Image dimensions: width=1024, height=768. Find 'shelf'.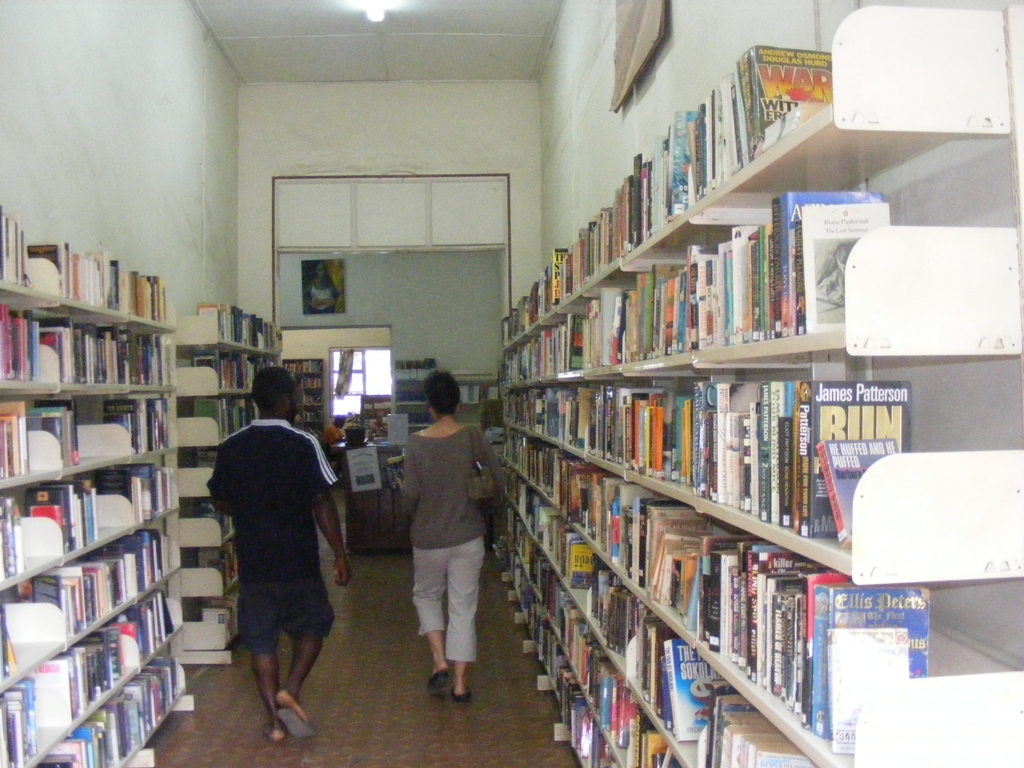
<bbox>497, 7, 883, 338</bbox>.
